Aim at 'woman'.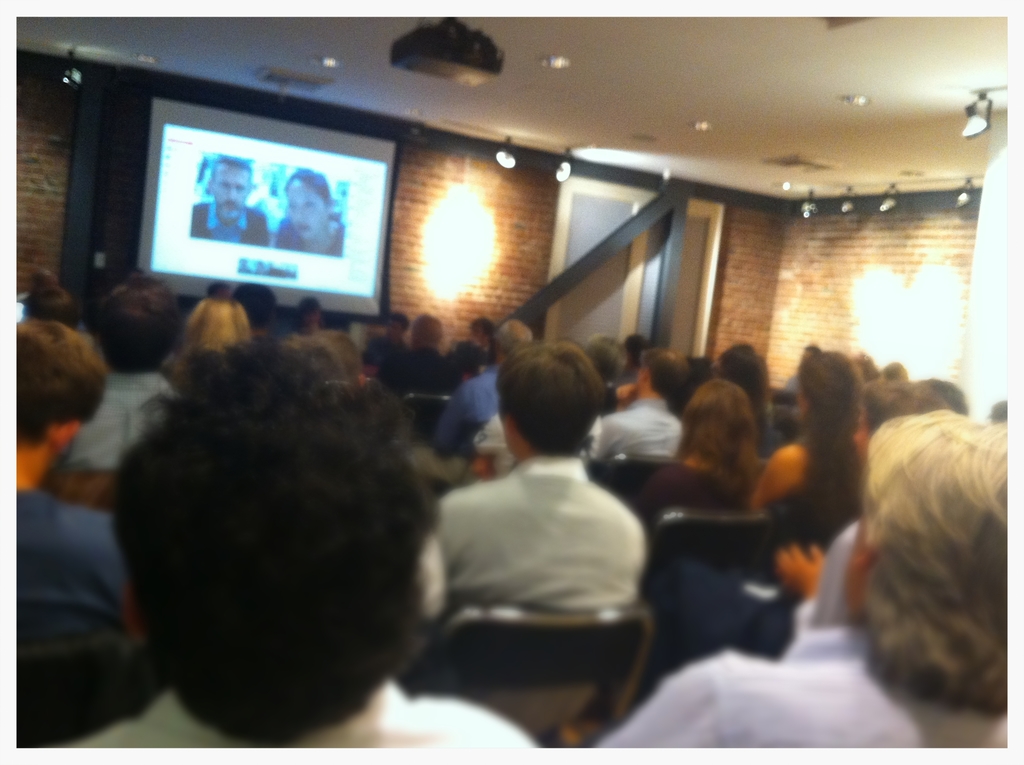
Aimed at pyautogui.locateOnScreen(173, 297, 252, 381).
